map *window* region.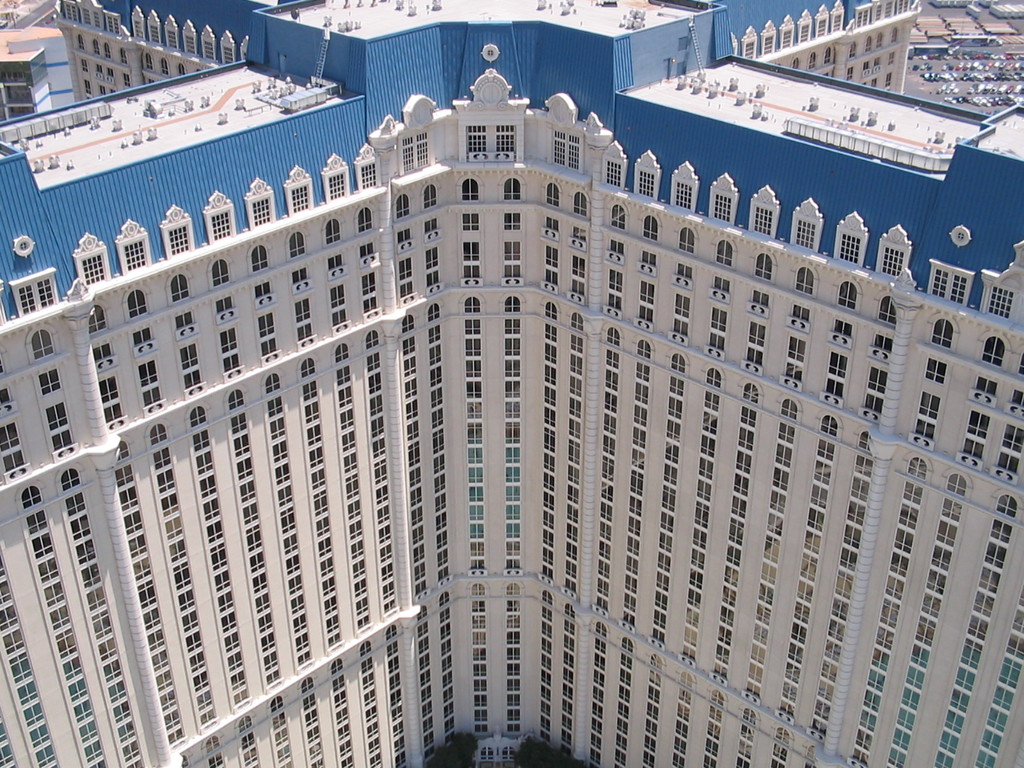
Mapped to box(355, 593, 369, 609).
